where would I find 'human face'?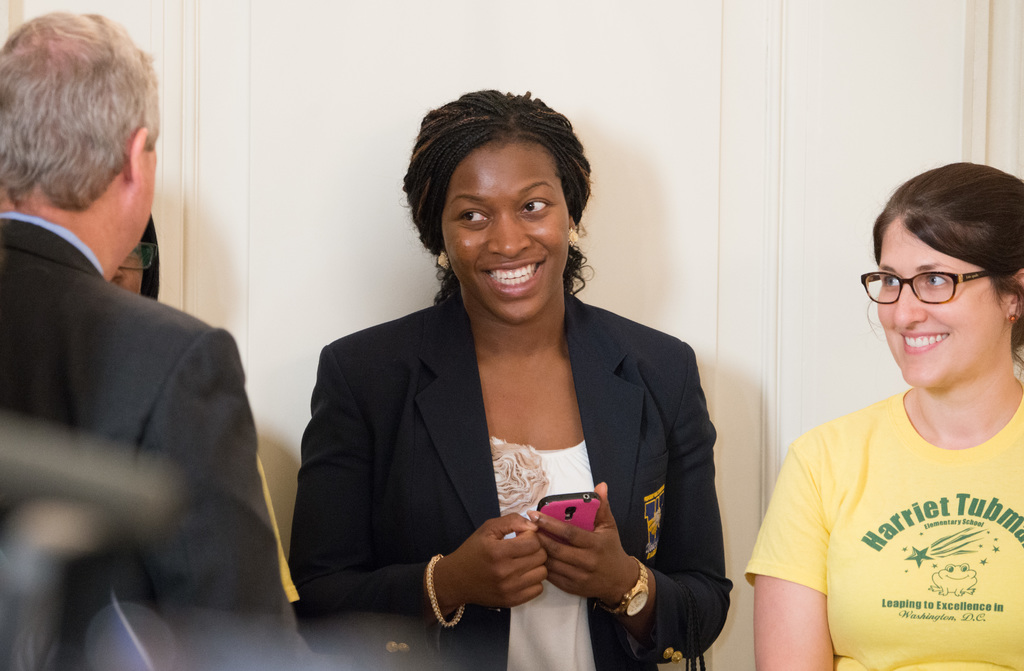
At detection(878, 219, 1011, 391).
